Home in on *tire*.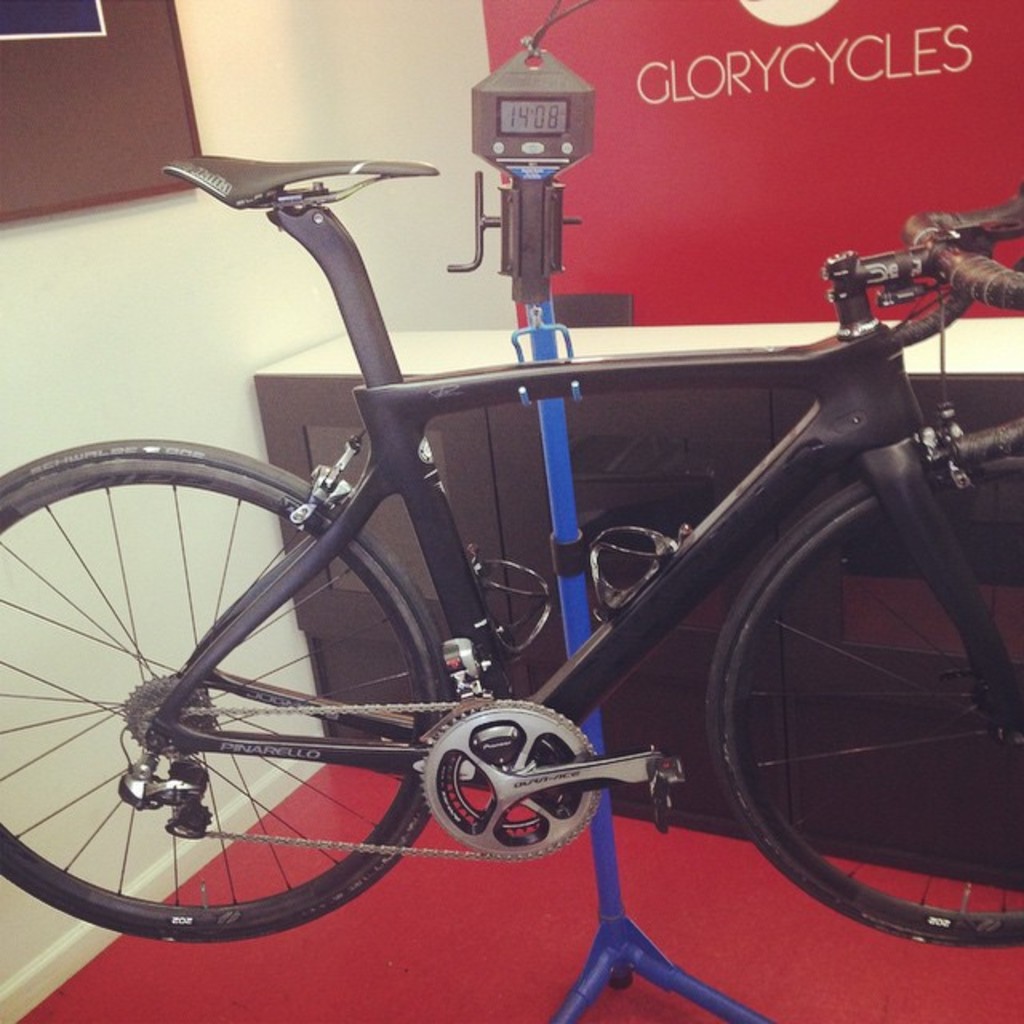
Homed in at <region>691, 434, 1008, 966</region>.
